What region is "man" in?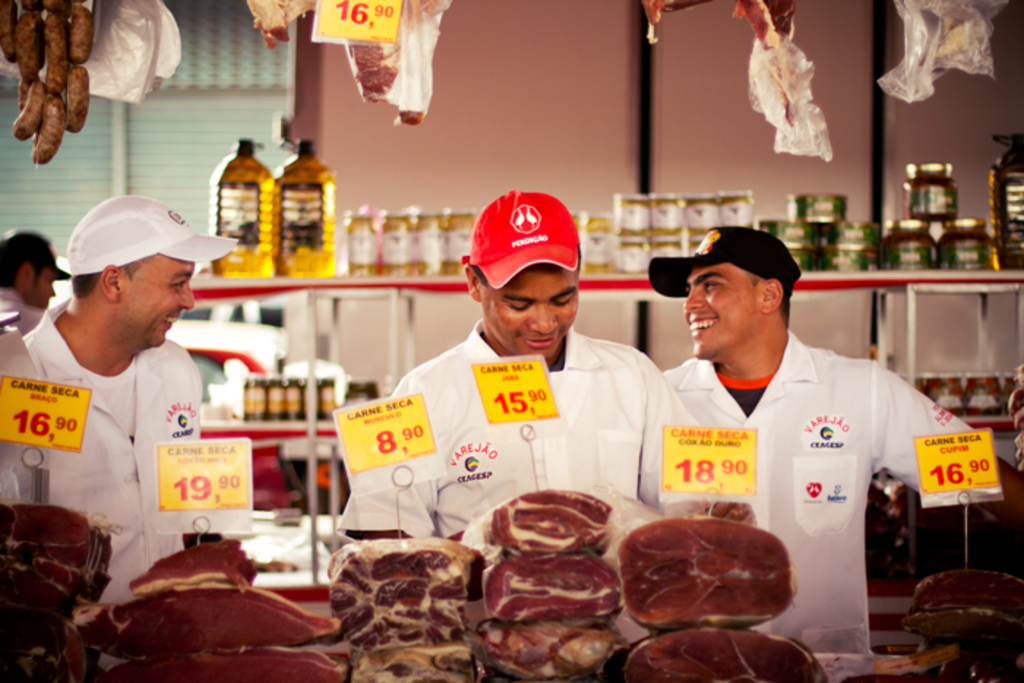
bbox=(18, 178, 237, 620).
